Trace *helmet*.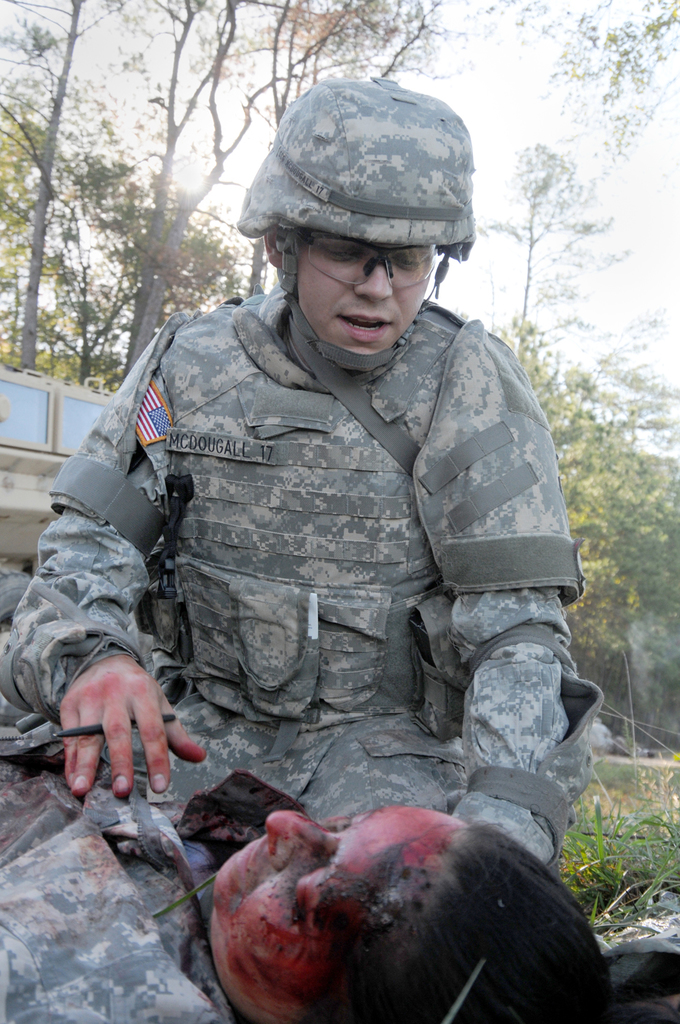
Traced to <region>241, 94, 466, 354</region>.
